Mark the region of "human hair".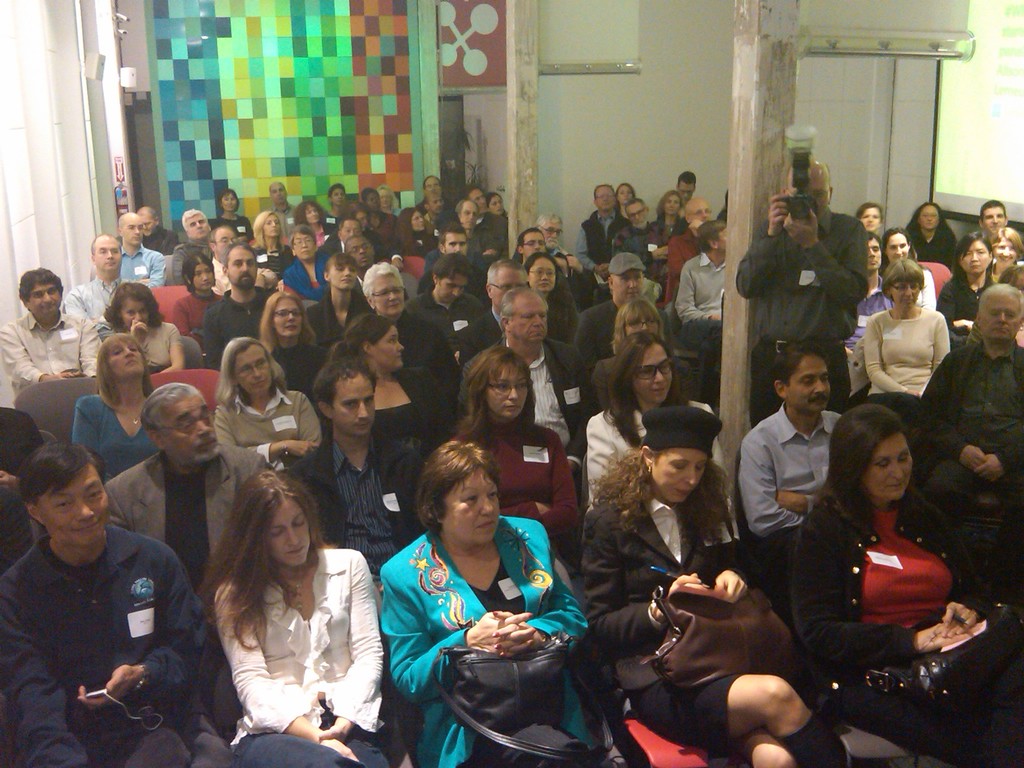
Region: select_region(310, 358, 381, 425).
